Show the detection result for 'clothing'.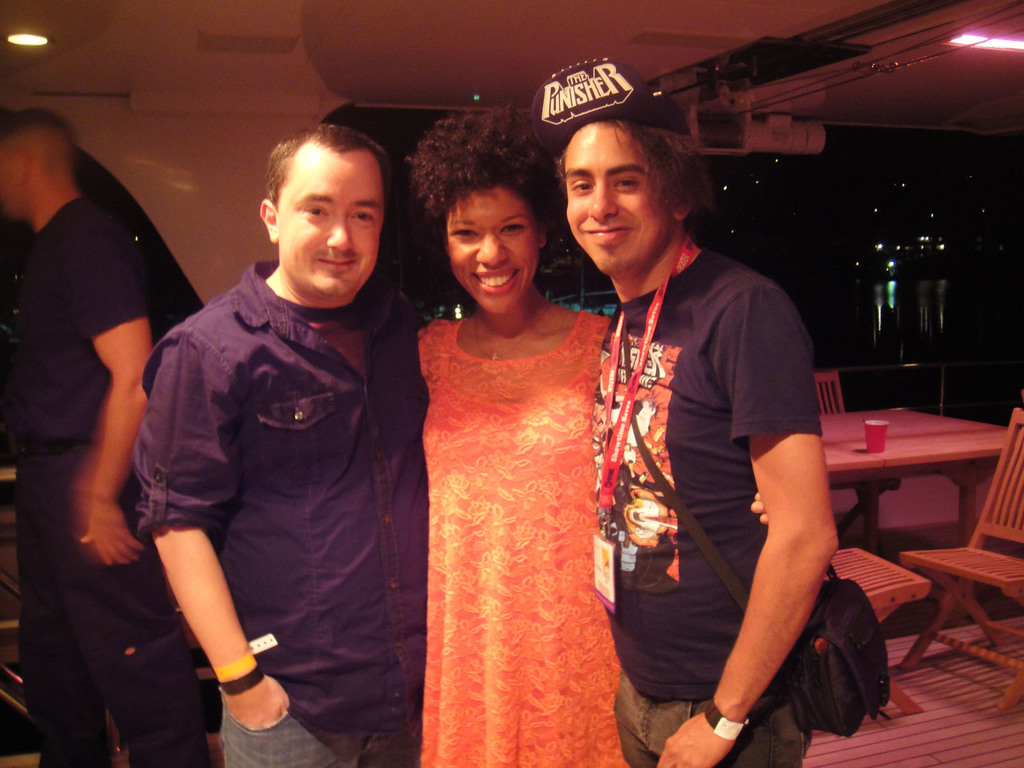
Rect(590, 251, 826, 767).
